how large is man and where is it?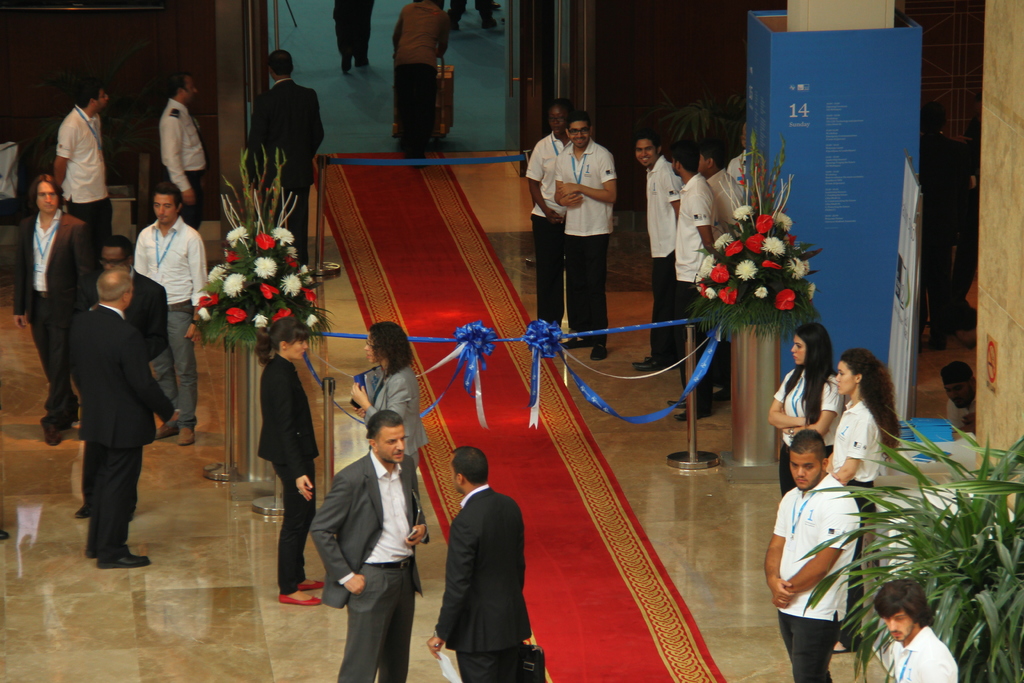
Bounding box: detection(54, 83, 116, 252).
